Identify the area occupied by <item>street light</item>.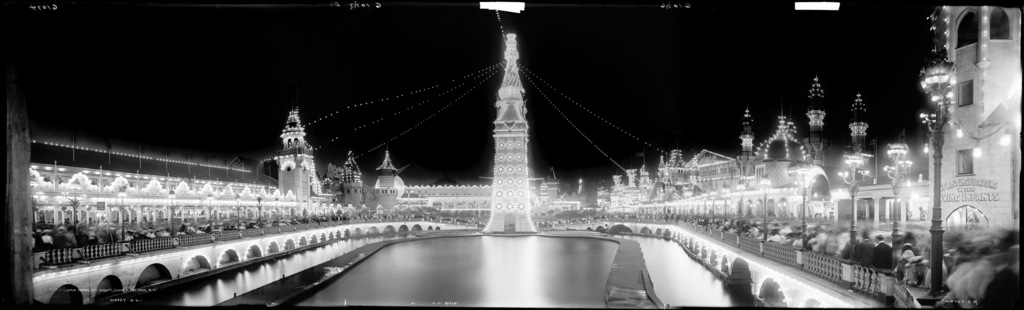
Area: [left=882, top=143, right=915, bottom=275].
